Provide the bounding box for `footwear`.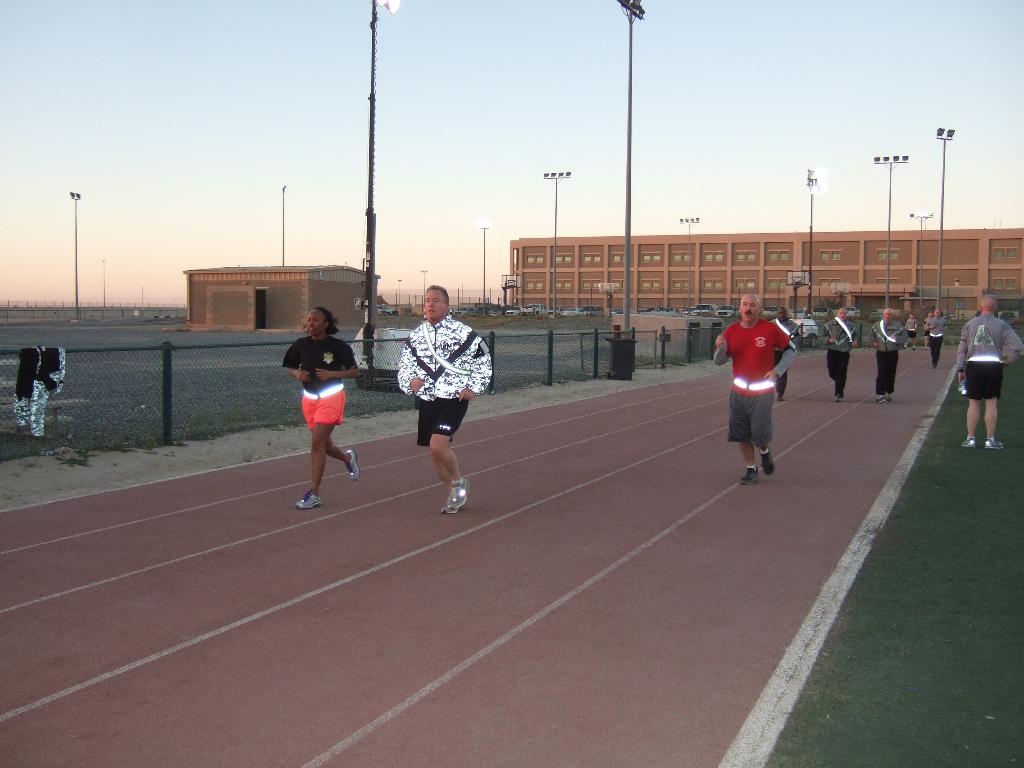
Rect(348, 450, 357, 478).
